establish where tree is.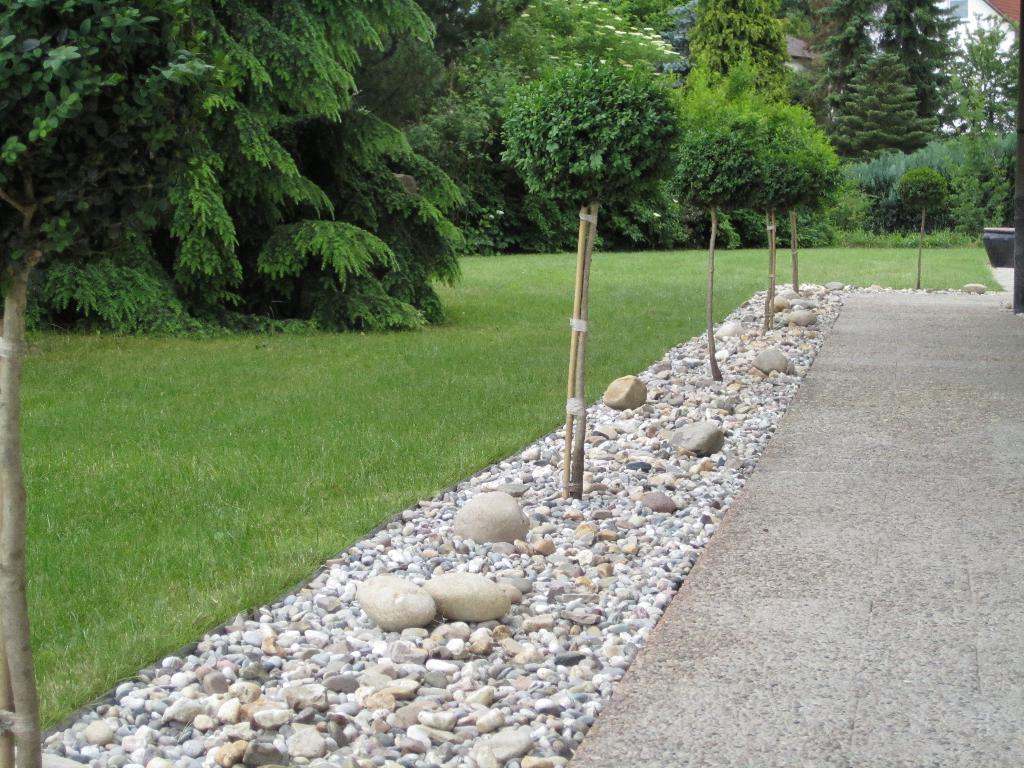
Established at Rect(895, 156, 952, 291).
